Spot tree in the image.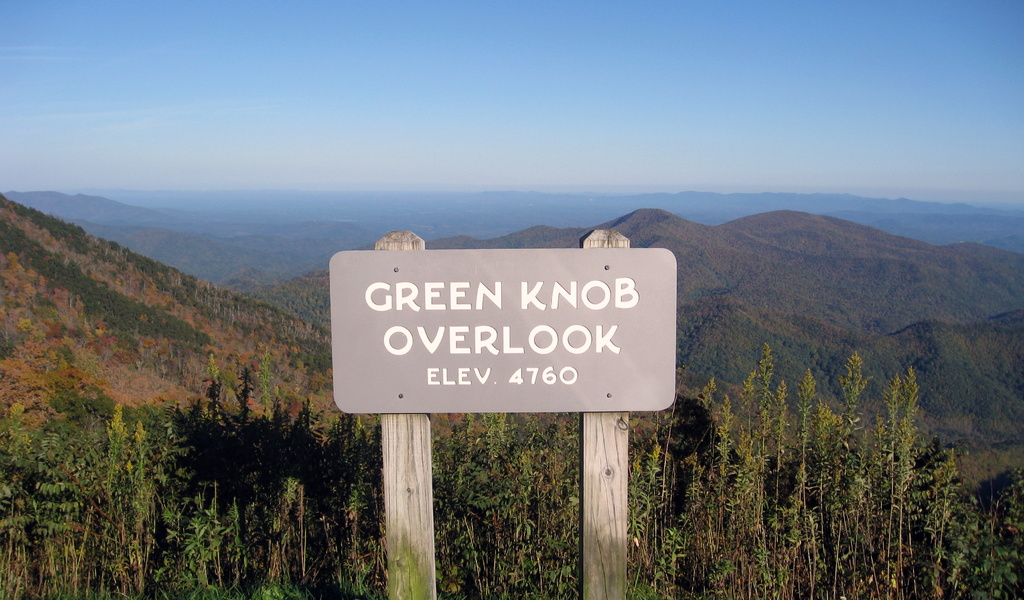
tree found at locate(936, 450, 968, 599).
